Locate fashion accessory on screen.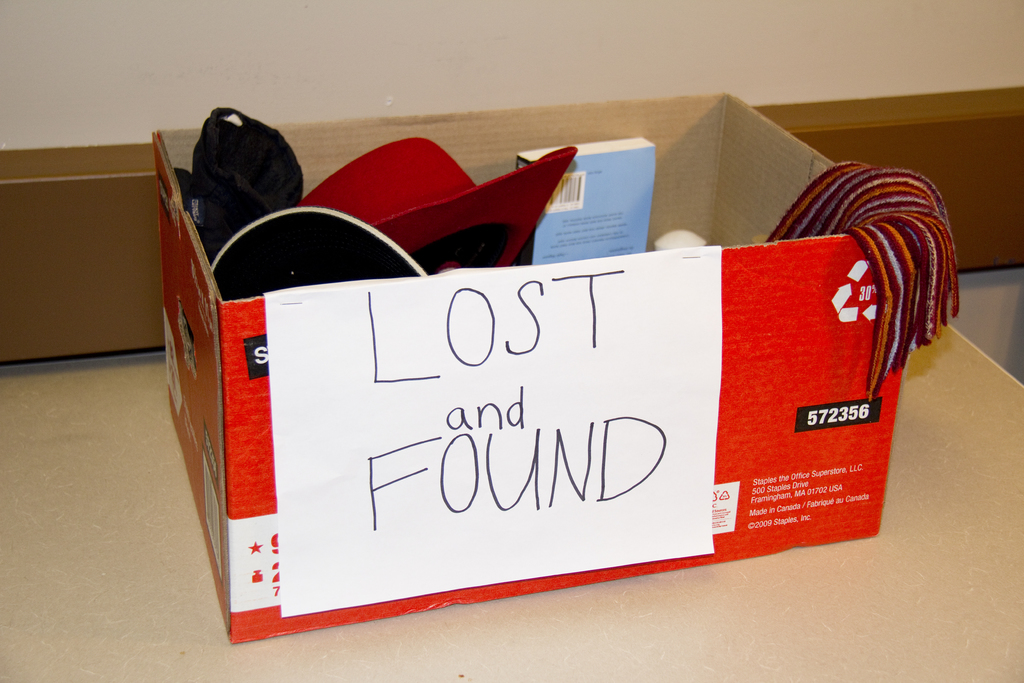
On screen at (x1=296, y1=135, x2=582, y2=276).
